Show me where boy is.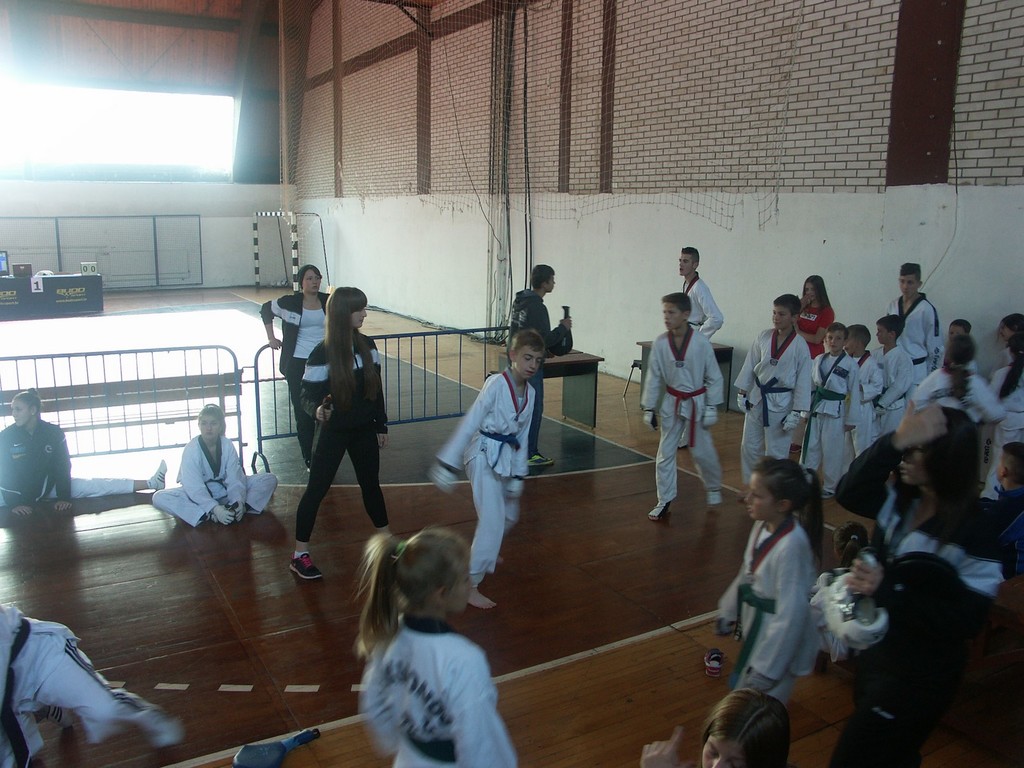
boy is at 870, 313, 915, 438.
